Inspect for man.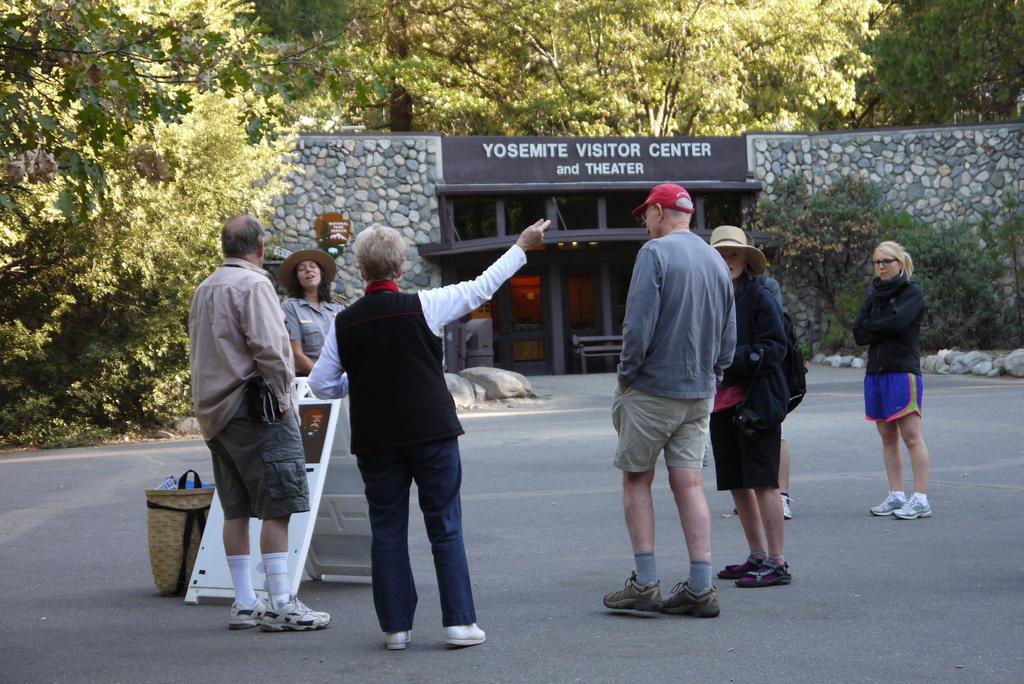
Inspection: select_region(185, 213, 342, 631).
